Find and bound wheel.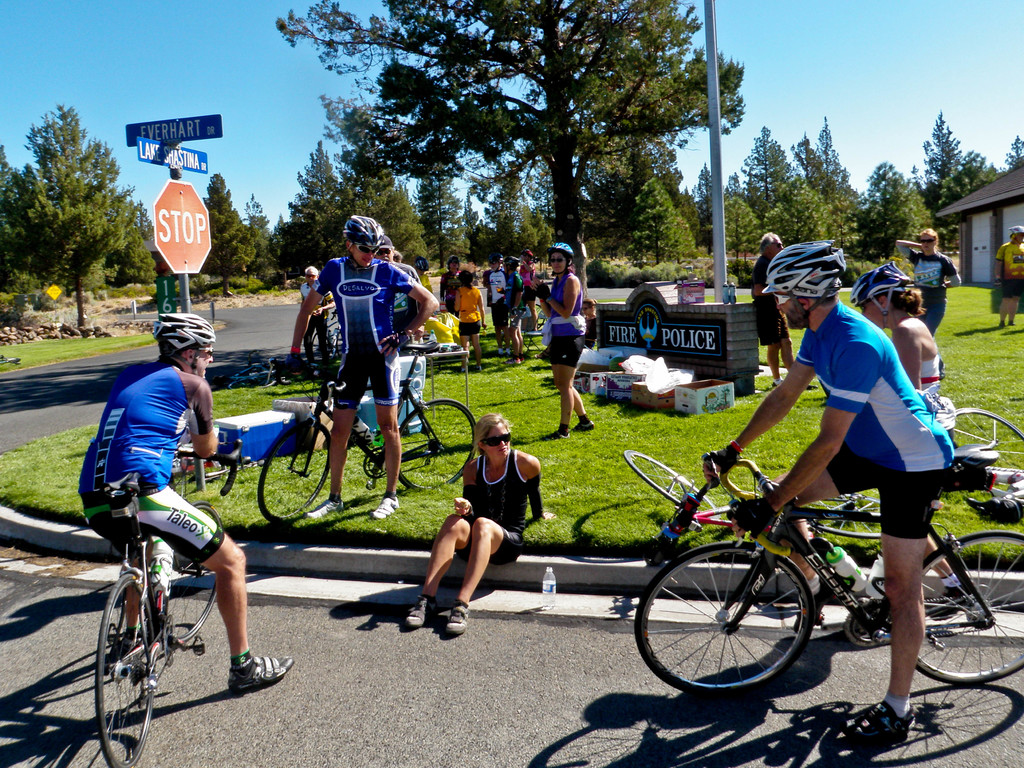
Bound: 943 404 1023 497.
